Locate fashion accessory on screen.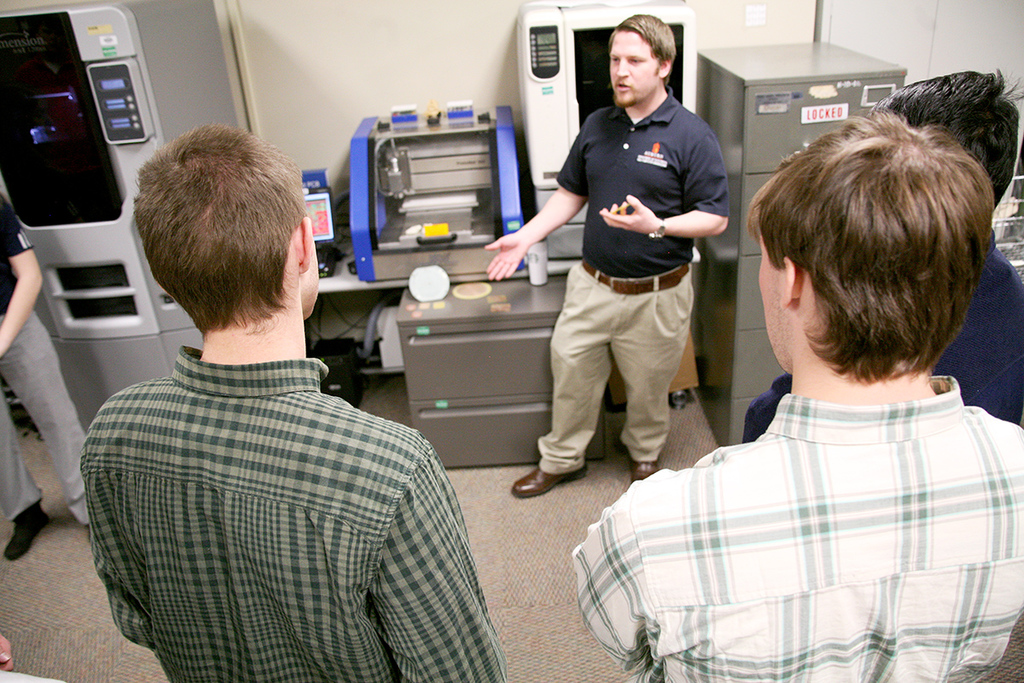
On screen at [x1=580, y1=260, x2=689, y2=297].
